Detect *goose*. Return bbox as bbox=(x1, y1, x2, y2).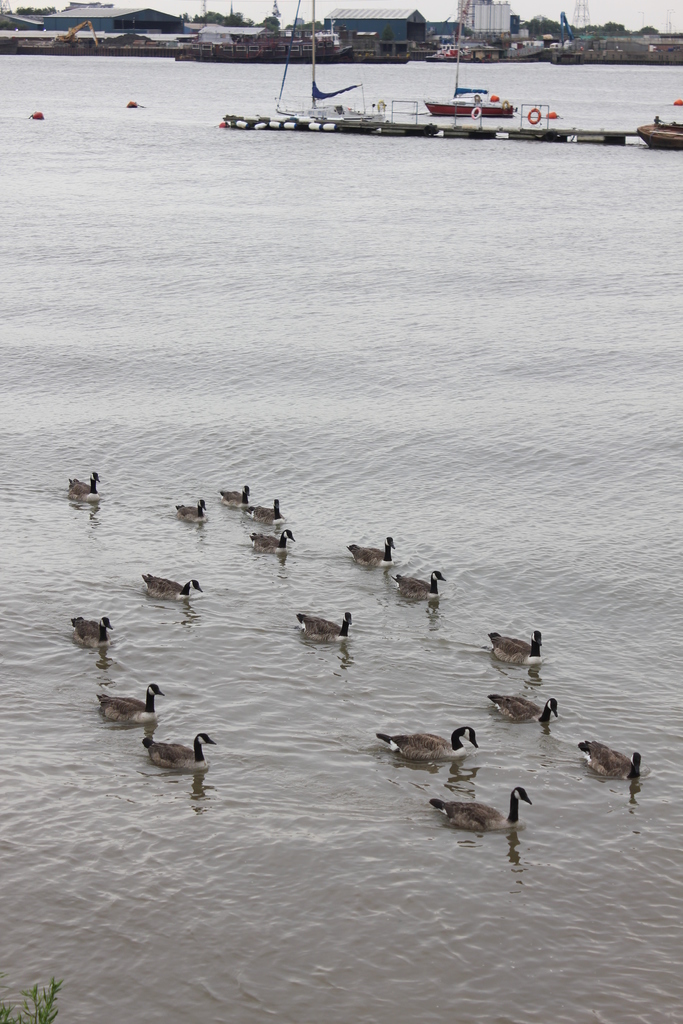
bbox=(300, 607, 358, 643).
